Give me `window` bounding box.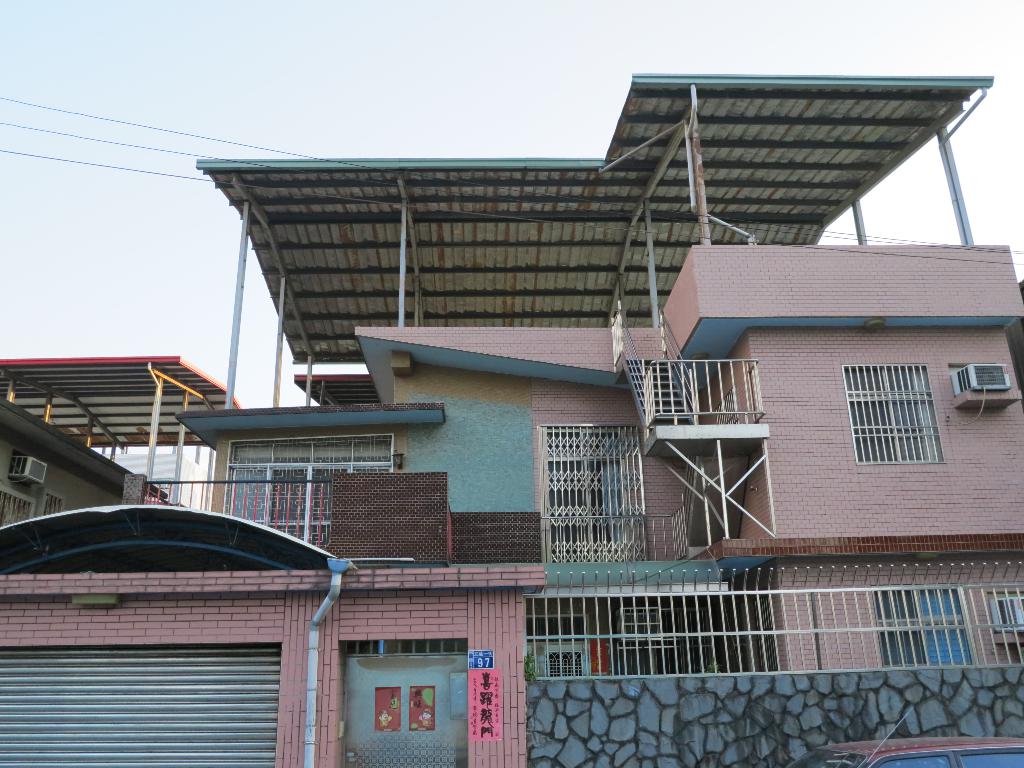
crop(845, 346, 950, 483).
